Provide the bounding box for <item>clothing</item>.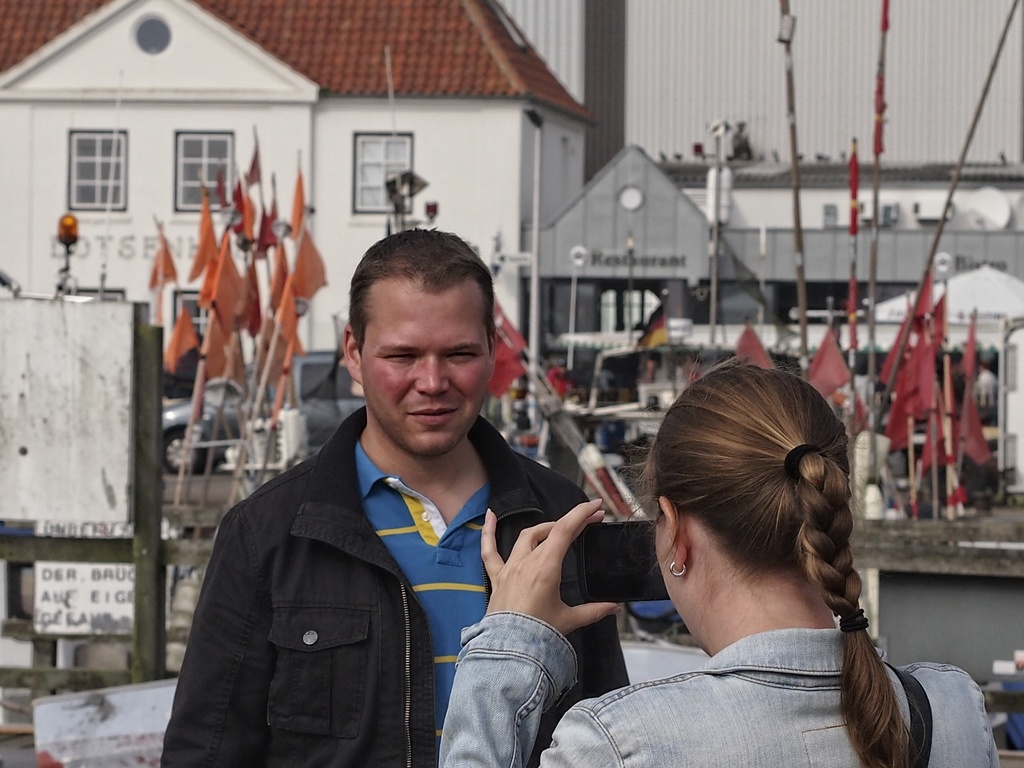
bbox=[166, 327, 623, 753].
